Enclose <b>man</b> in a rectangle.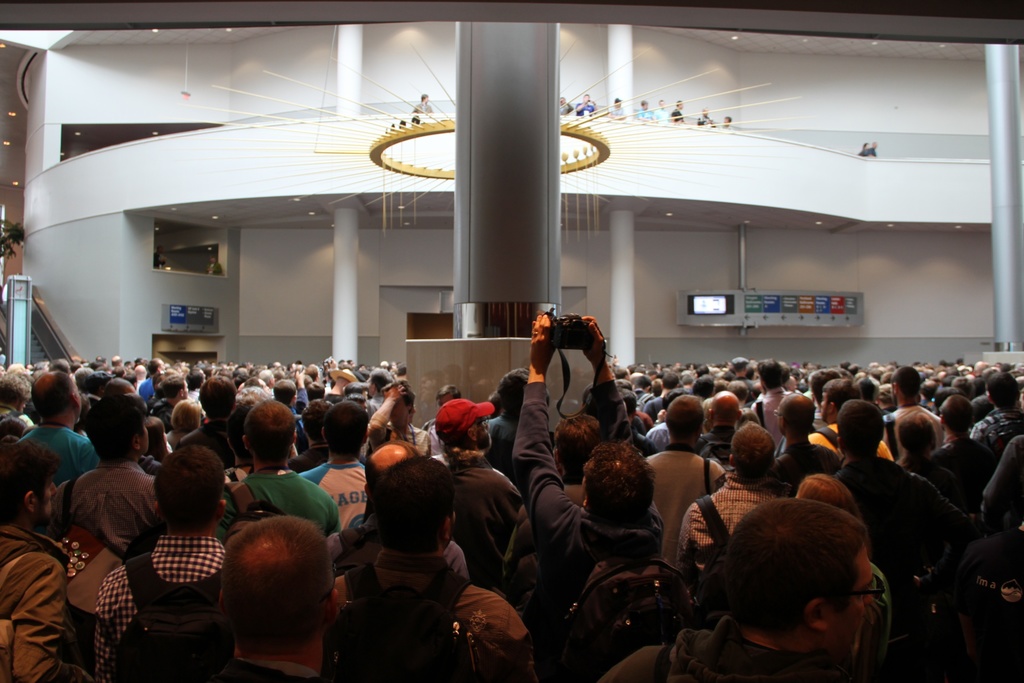
<bbox>692, 103, 719, 126</bbox>.
